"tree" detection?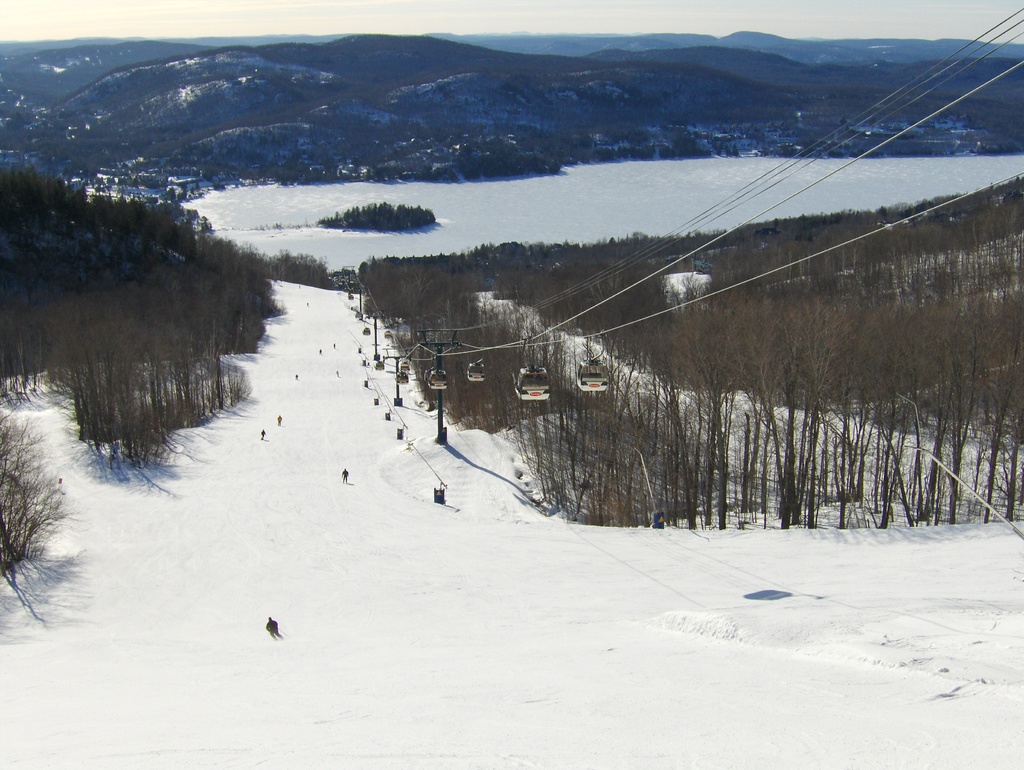
{"x1": 358, "y1": 266, "x2": 462, "y2": 368}
